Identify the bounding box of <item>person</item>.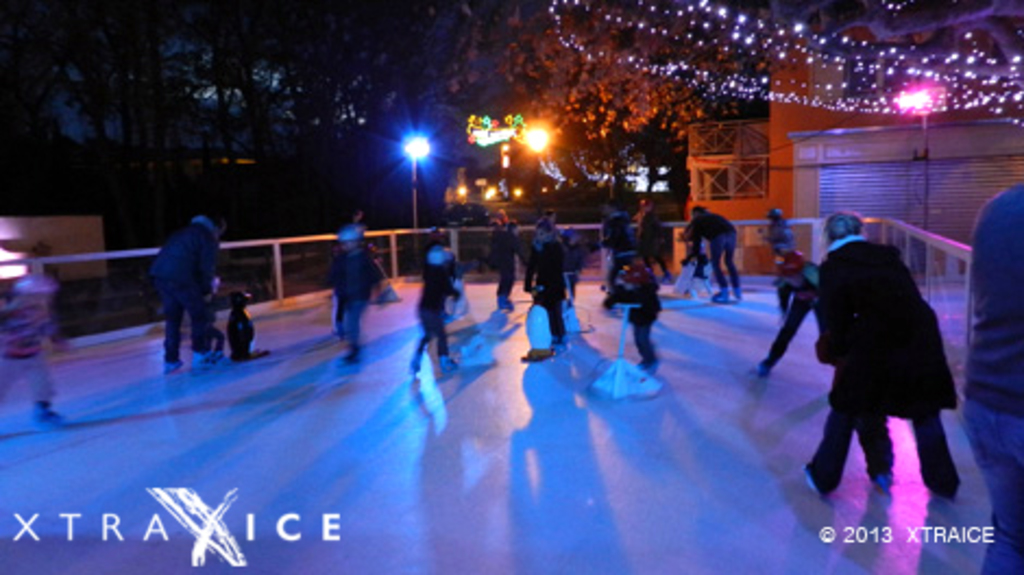
locate(612, 266, 658, 362).
